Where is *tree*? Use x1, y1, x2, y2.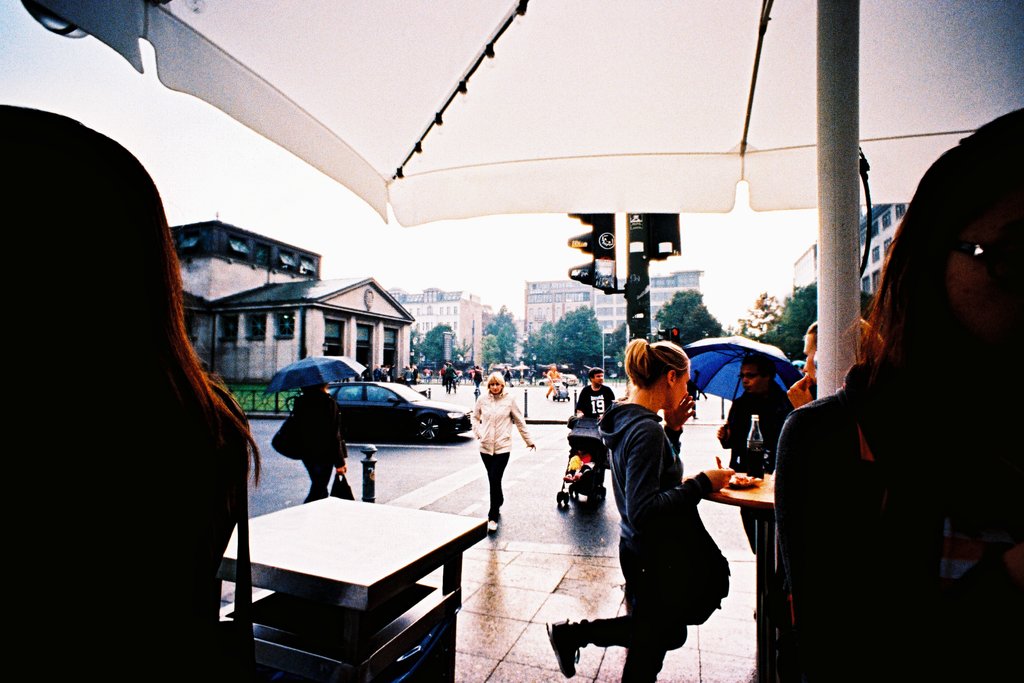
644, 285, 729, 354.
